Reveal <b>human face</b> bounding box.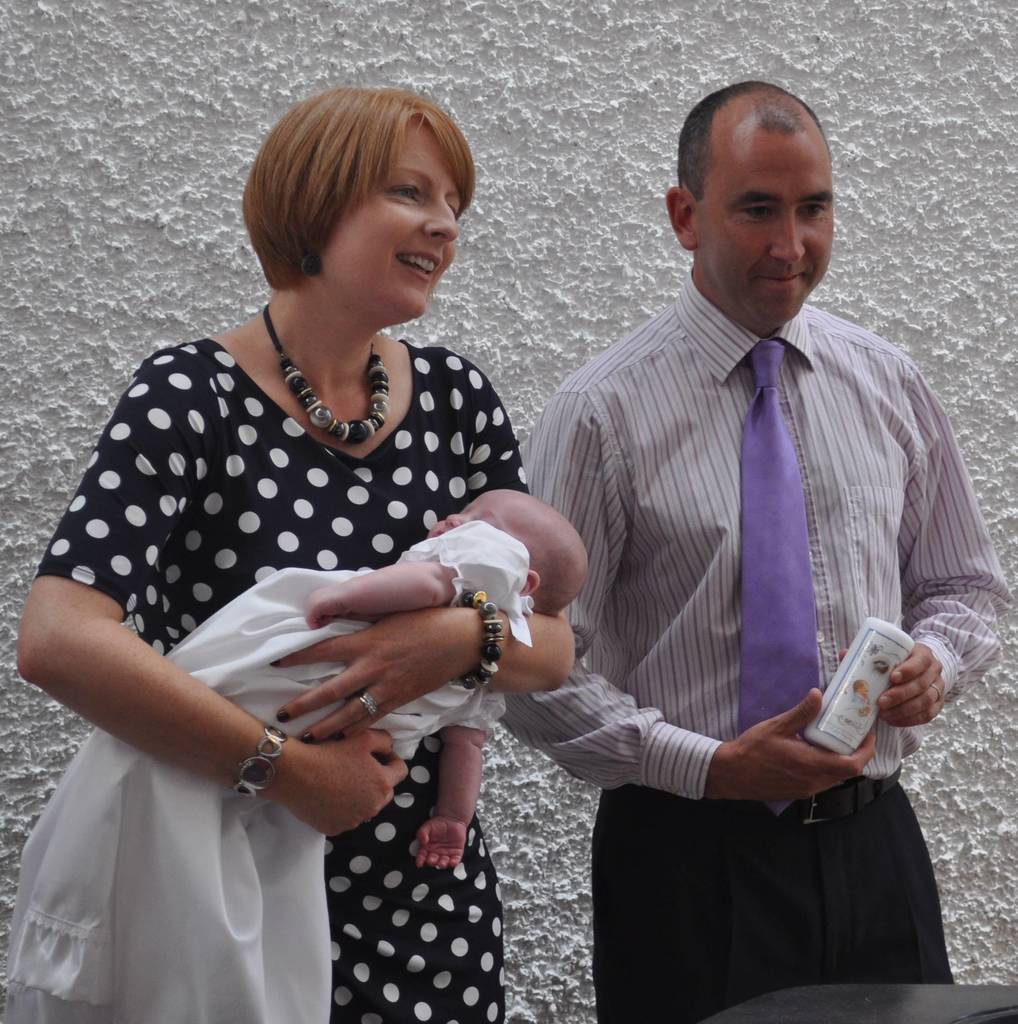
Revealed: [695,132,836,326].
